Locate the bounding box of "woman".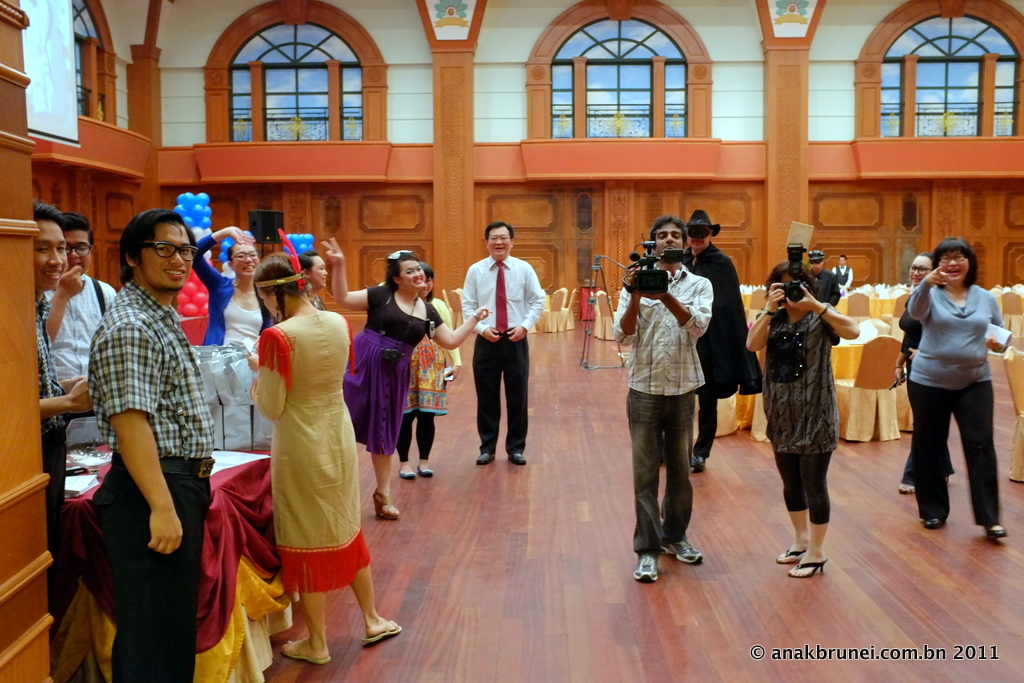
Bounding box: bbox=[398, 261, 460, 477].
